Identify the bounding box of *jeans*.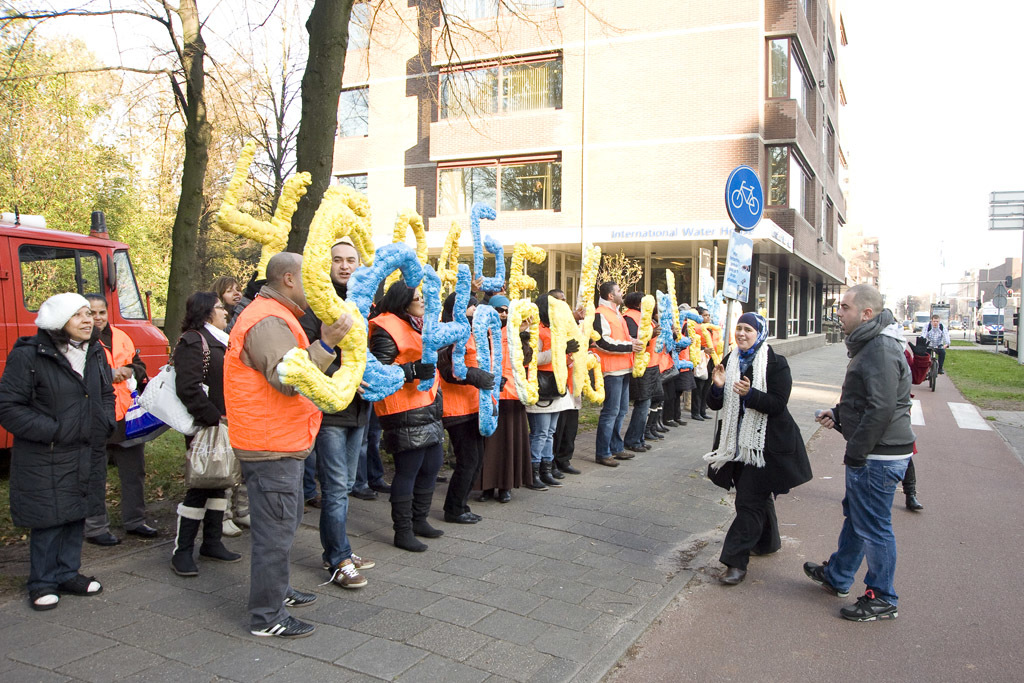
box(824, 460, 909, 605).
